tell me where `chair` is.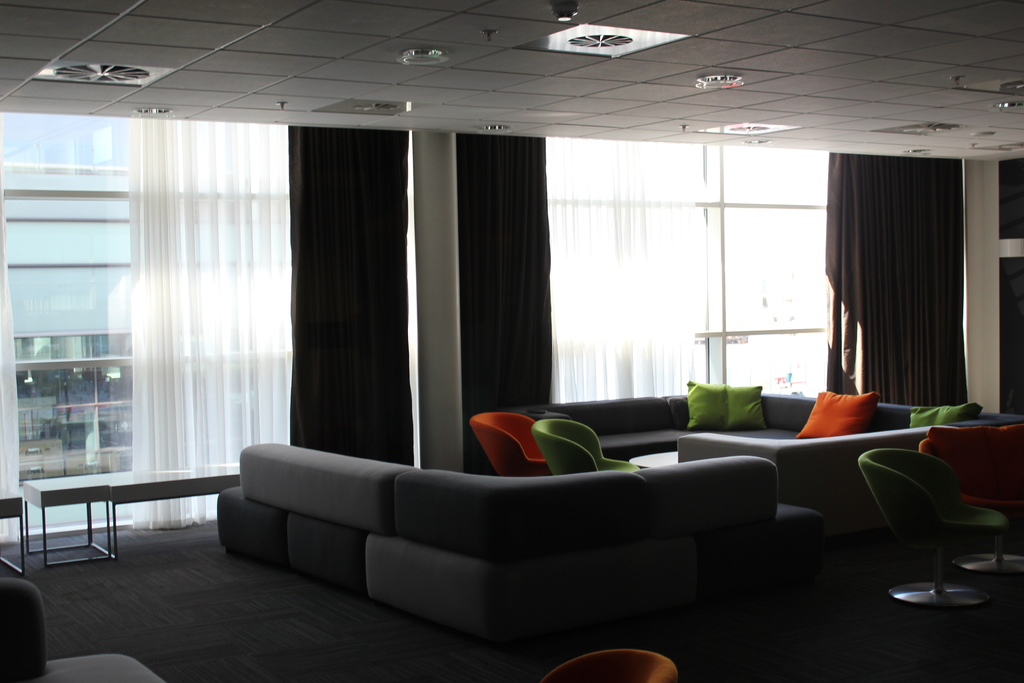
`chair` is at box(540, 647, 682, 682).
